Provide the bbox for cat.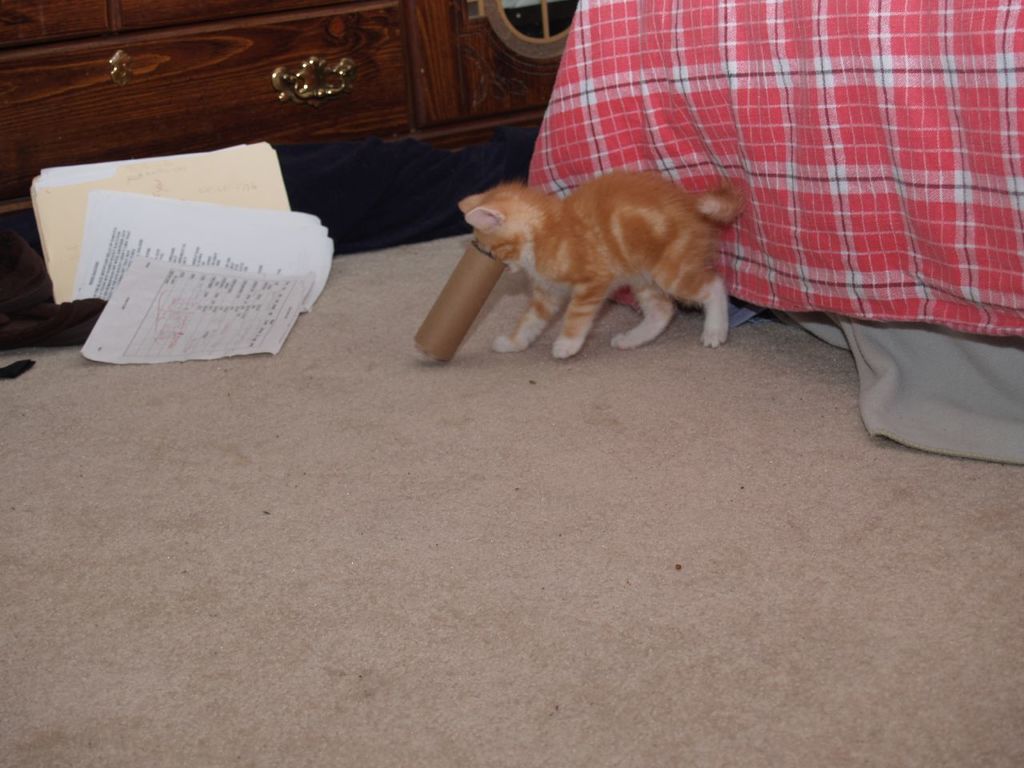
bbox=[457, 163, 741, 356].
